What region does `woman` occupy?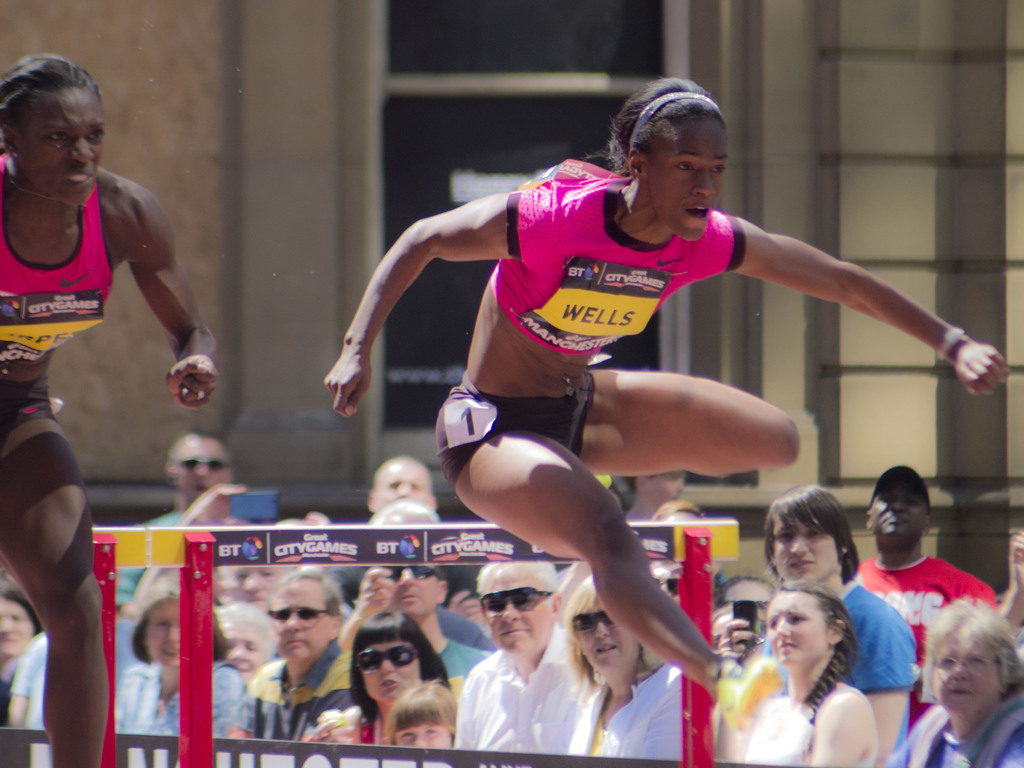
[x1=107, y1=572, x2=250, y2=767].
